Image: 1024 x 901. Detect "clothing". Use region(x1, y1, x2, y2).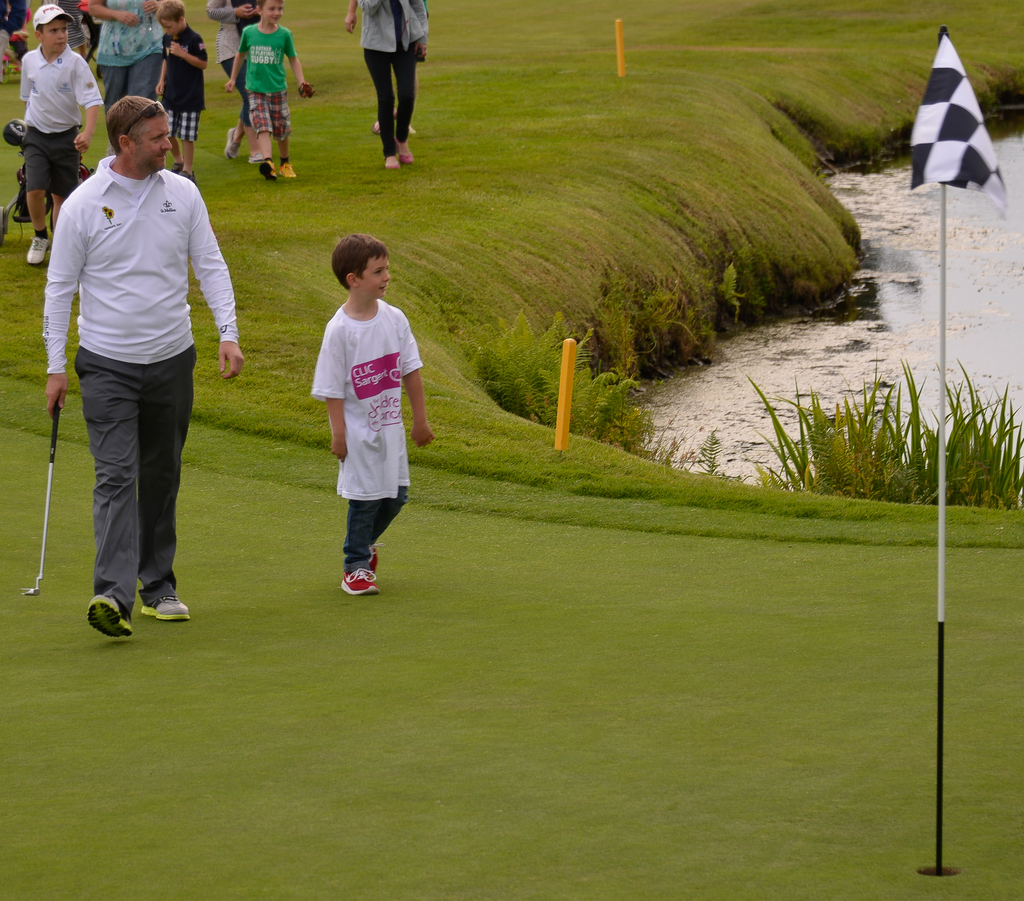
region(206, 0, 259, 126).
